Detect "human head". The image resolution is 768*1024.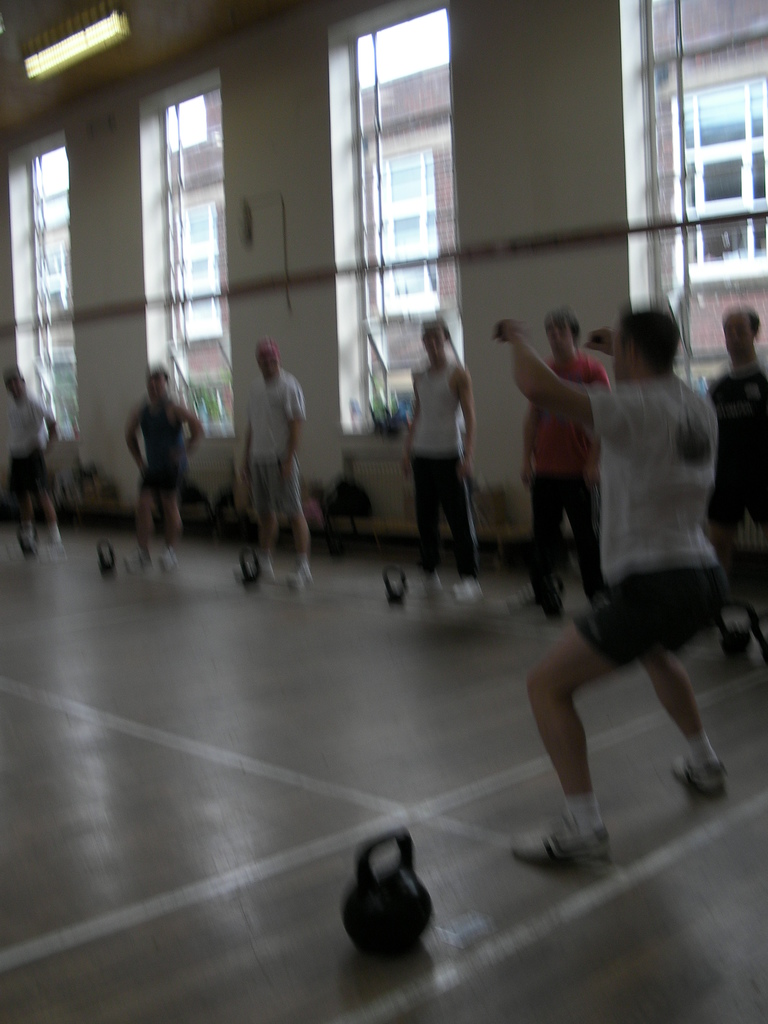
(x1=145, y1=370, x2=168, y2=401).
